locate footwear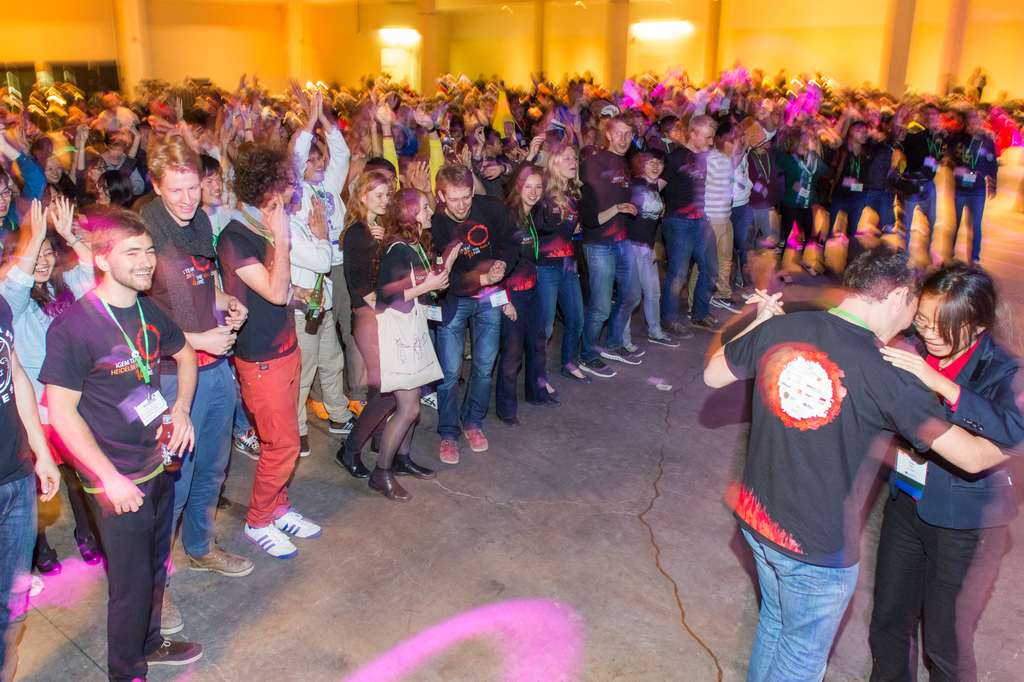
<box>241,522,299,561</box>
